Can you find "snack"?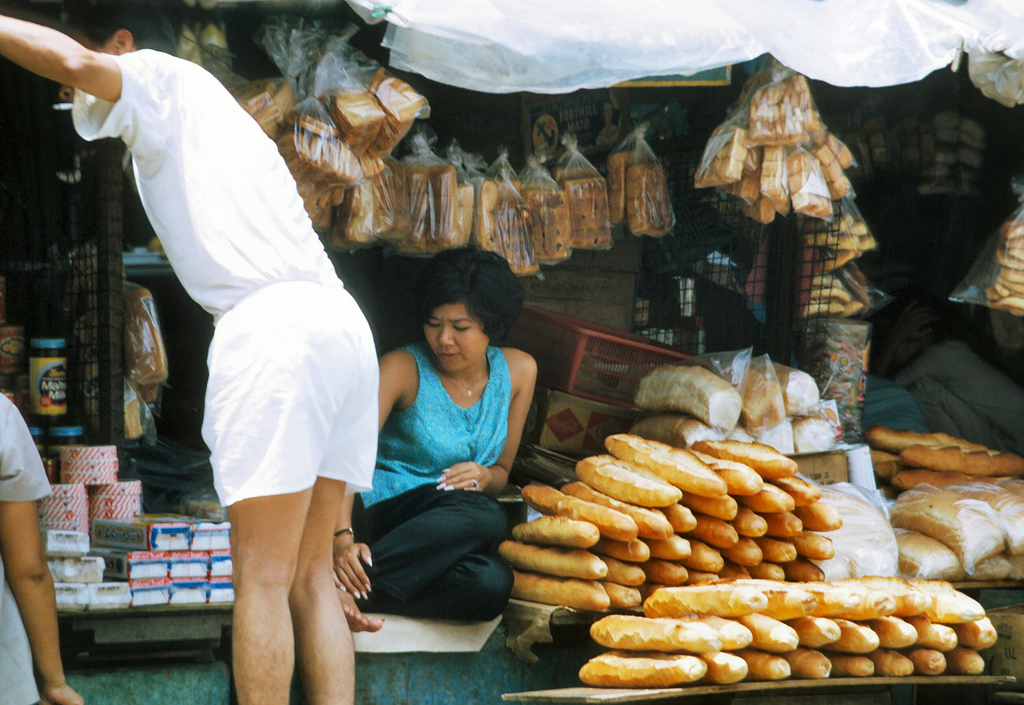
Yes, bounding box: crop(329, 167, 396, 251).
